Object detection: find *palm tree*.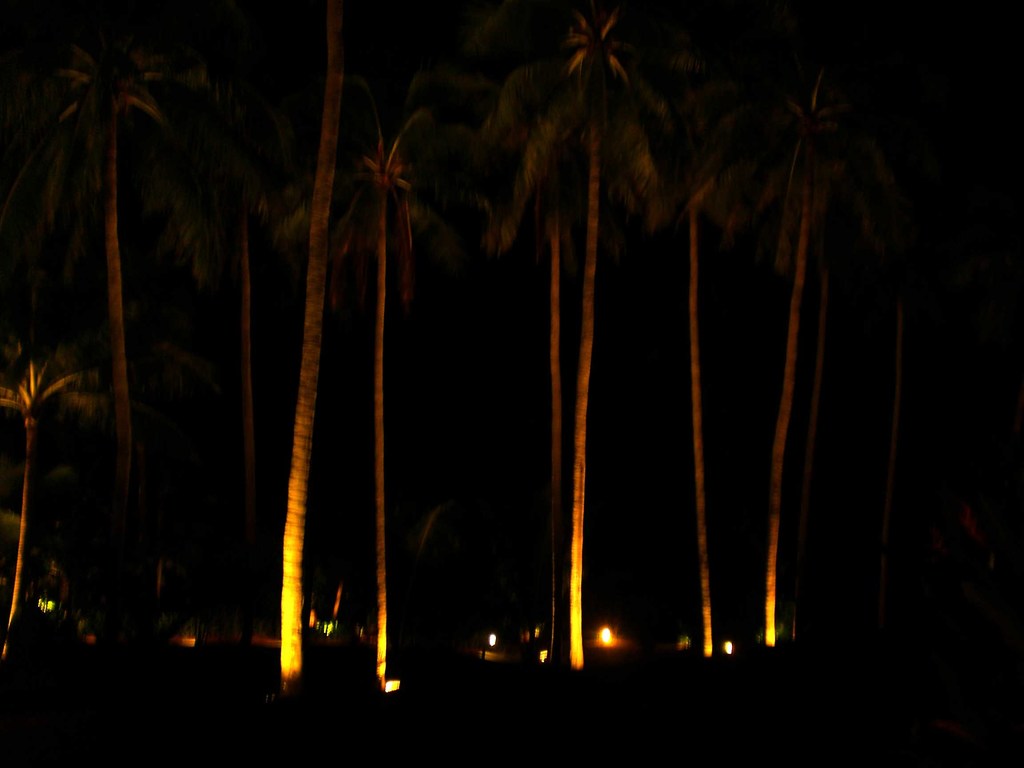
39 22 178 582.
